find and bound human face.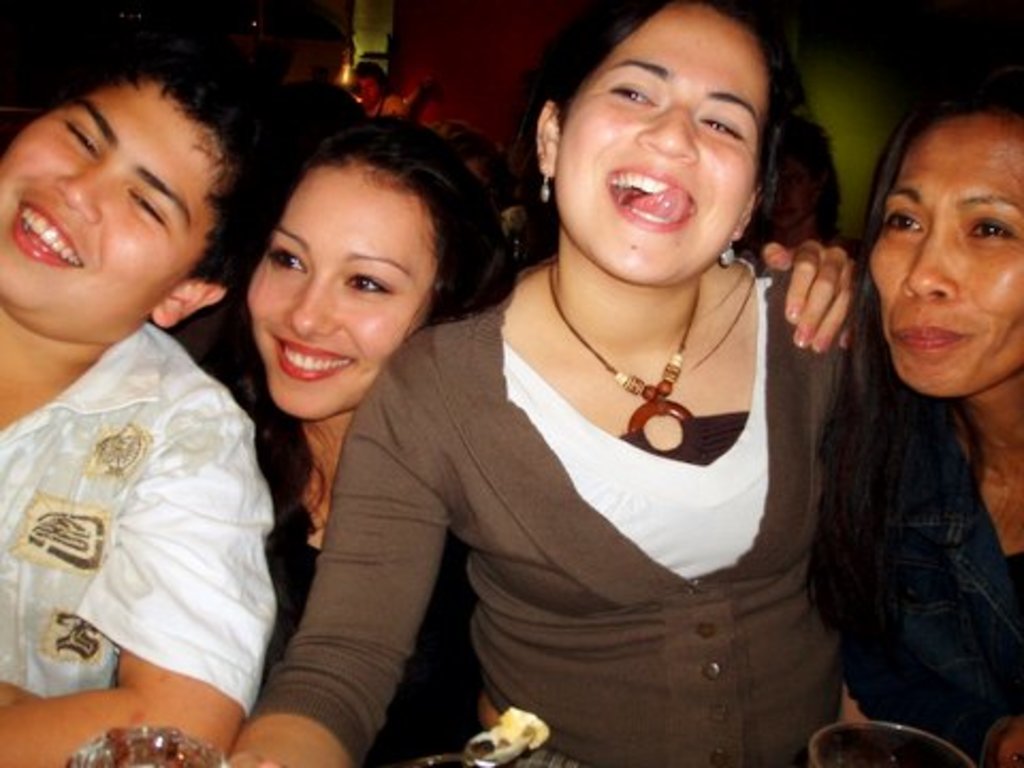
Bound: 237 179 437 414.
